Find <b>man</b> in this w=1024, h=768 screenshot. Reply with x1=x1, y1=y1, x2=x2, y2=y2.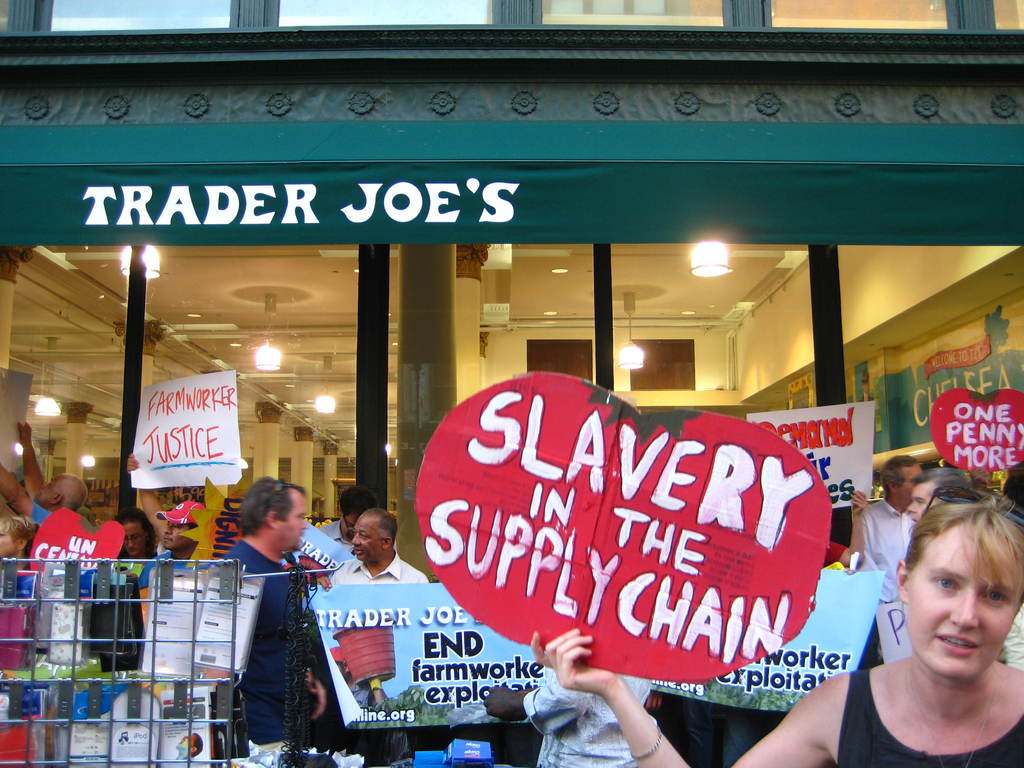
x1=335, y1=514, x2=433, y2=590.
